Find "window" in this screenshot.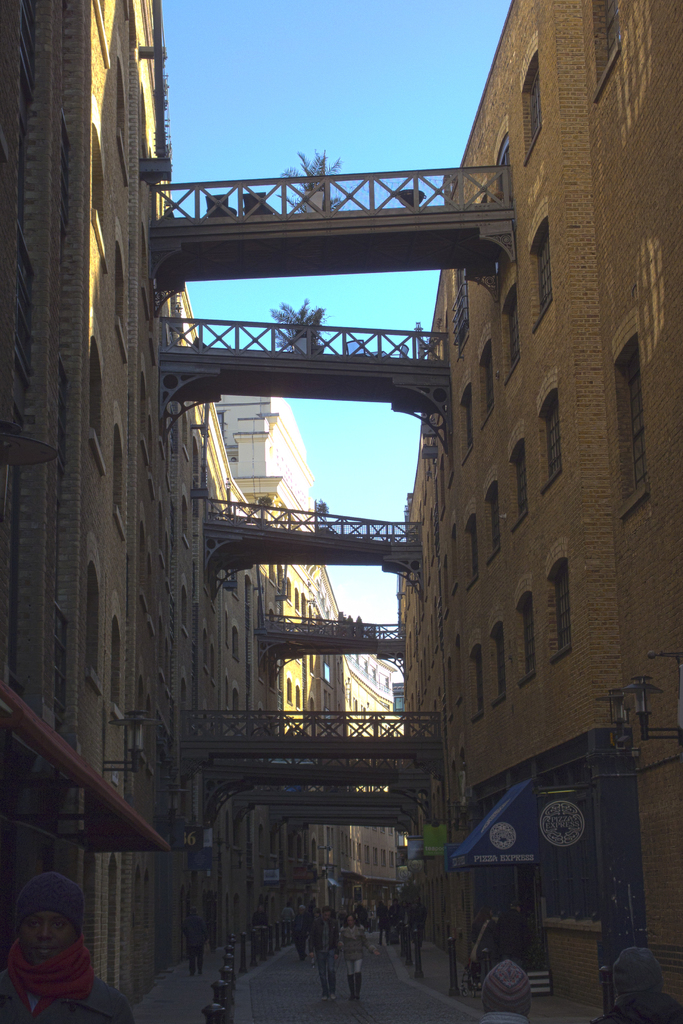
The bounding box for "window" is crop(227, 618, 242, 663).
